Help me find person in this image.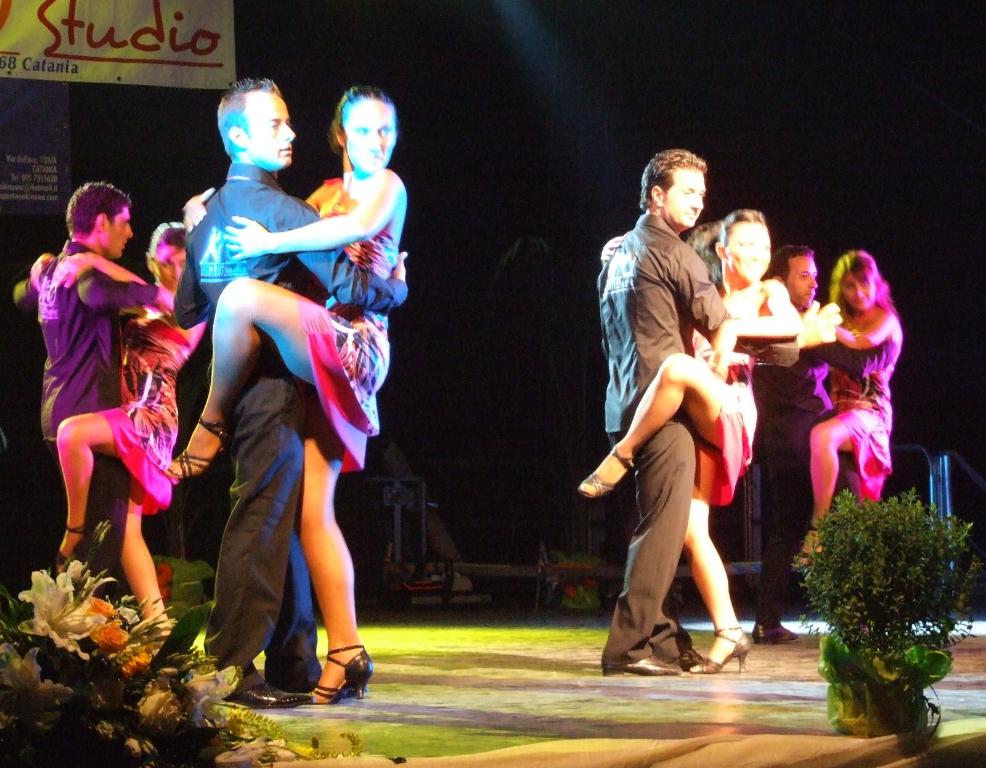
Found it: <box>605,147,793,682</box>.
